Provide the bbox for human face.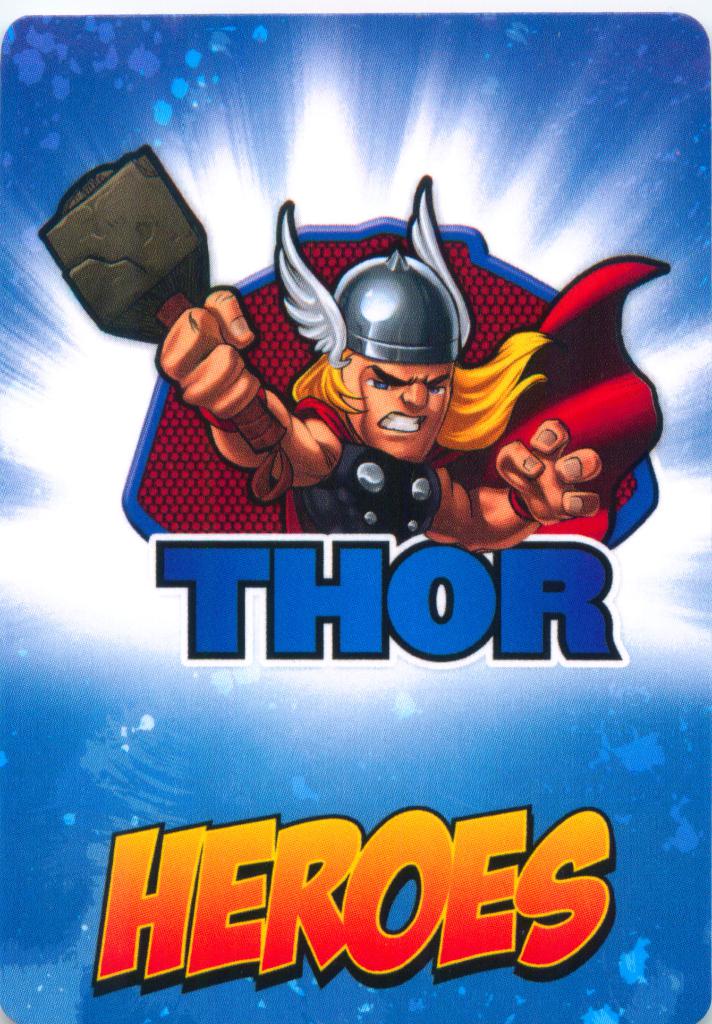
<bbox>343, 361, 453, 461</bbox>.
